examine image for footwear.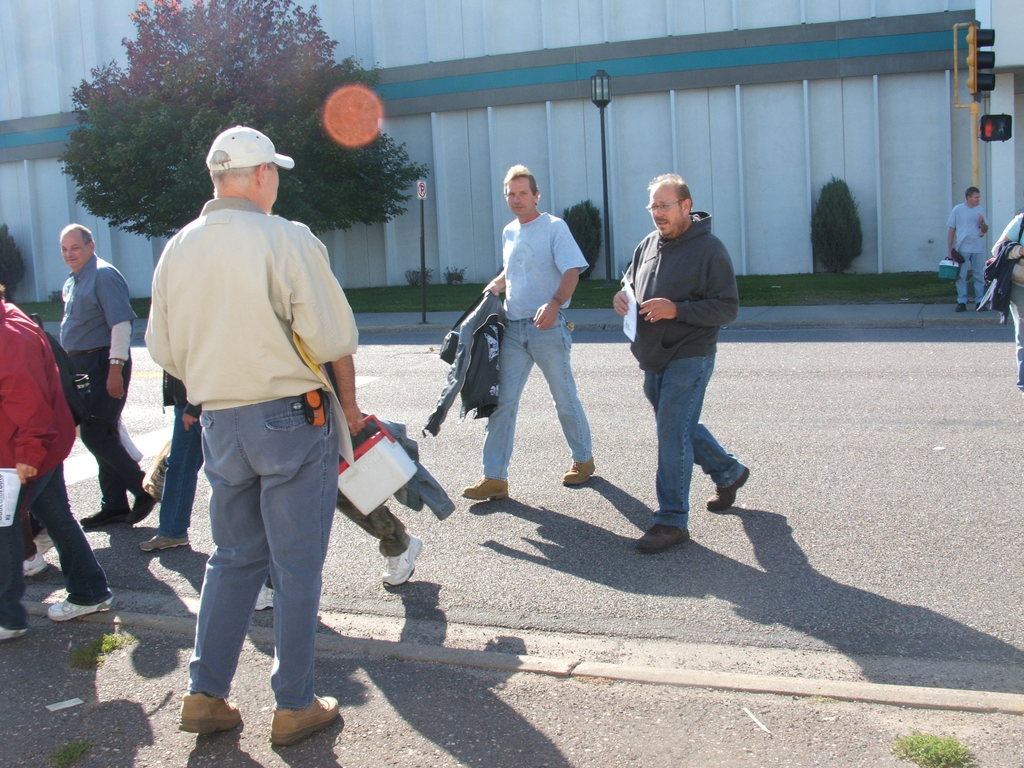
Examination result: [left=955, top=302, right=966, bottom=311].
